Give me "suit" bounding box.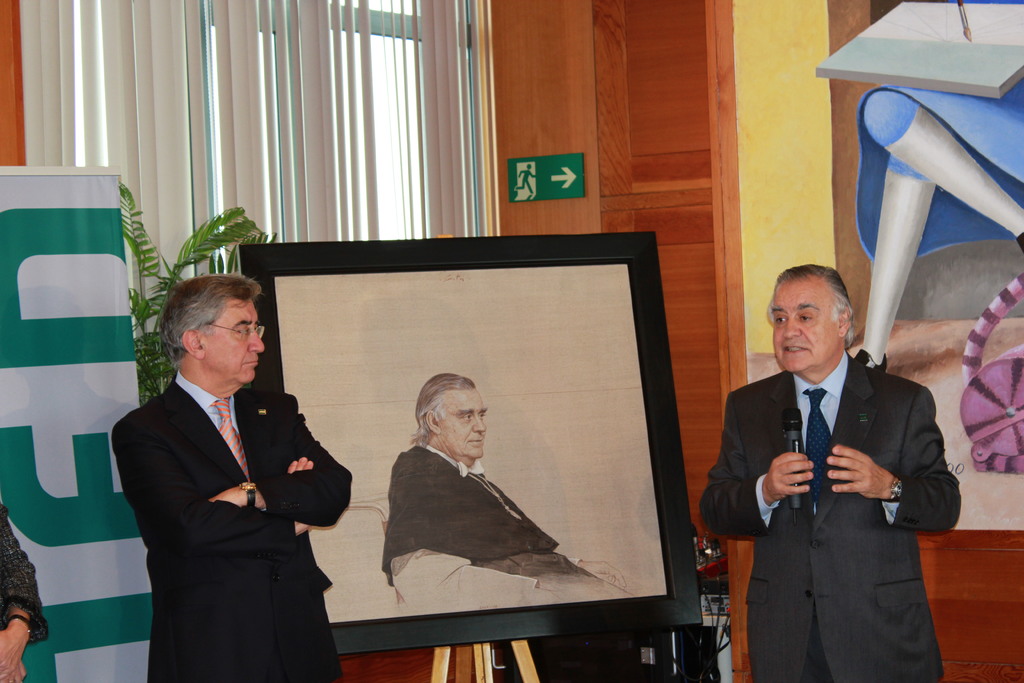
select_region(113, 311, 335, 644).
